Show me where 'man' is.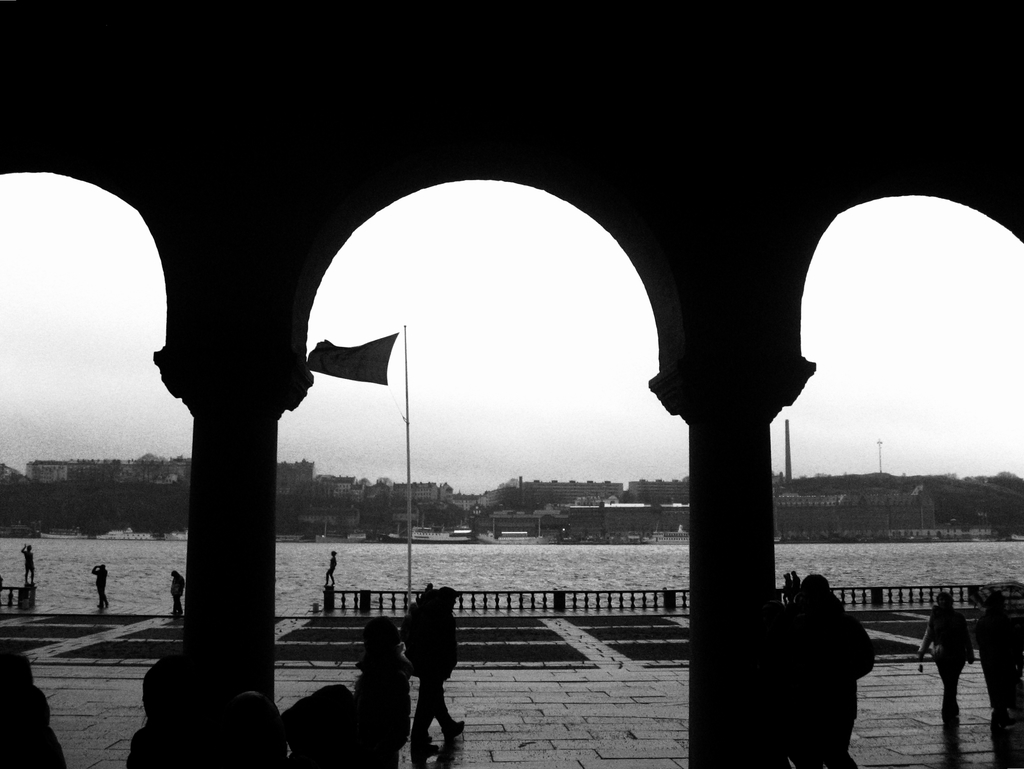
'man' is at (left=413, top=588, right=472, bottom=750).
